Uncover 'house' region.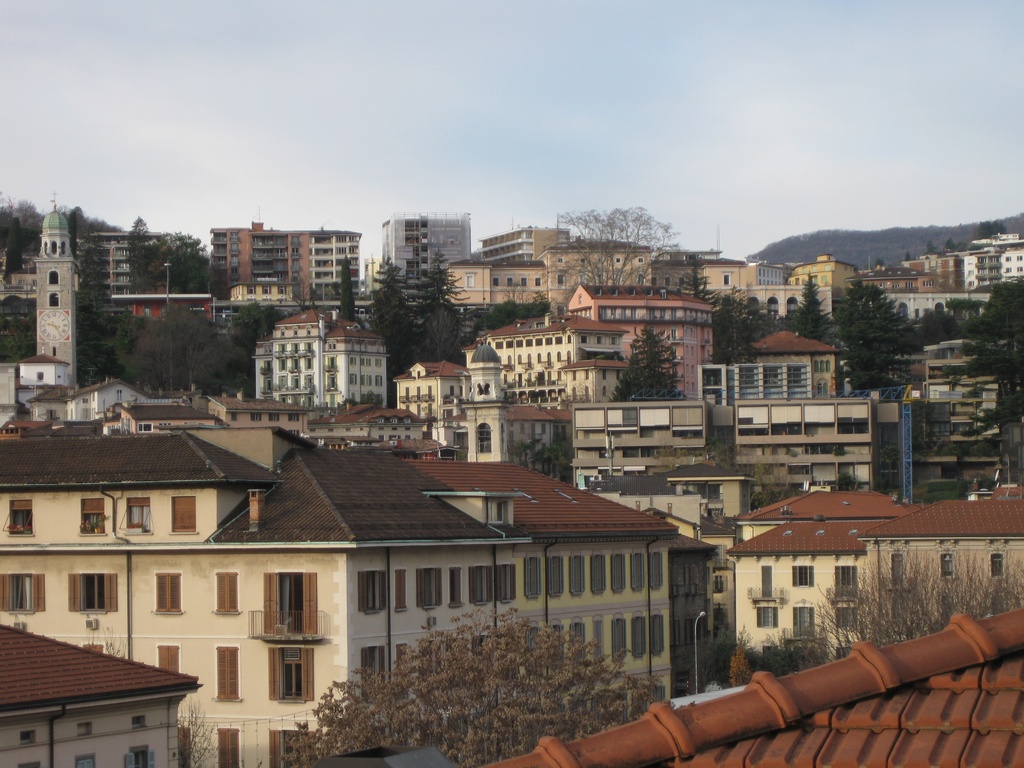
Uncovered: <bbox>477, 227, 570, 266</bbox>.
